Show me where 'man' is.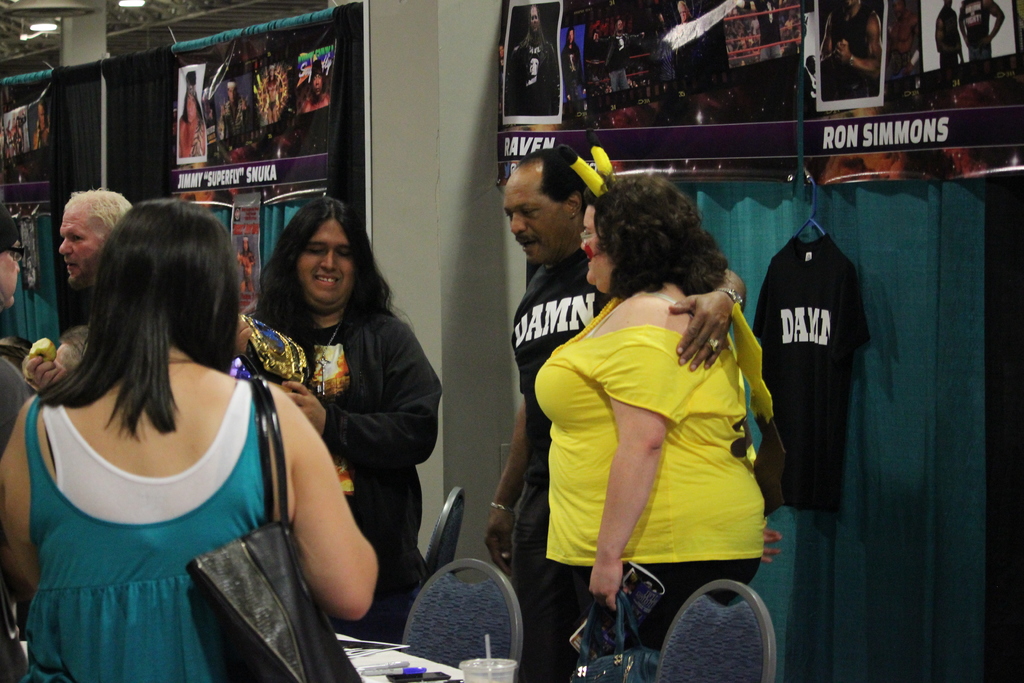
'man' is at region(504, 4, 561, 115).
